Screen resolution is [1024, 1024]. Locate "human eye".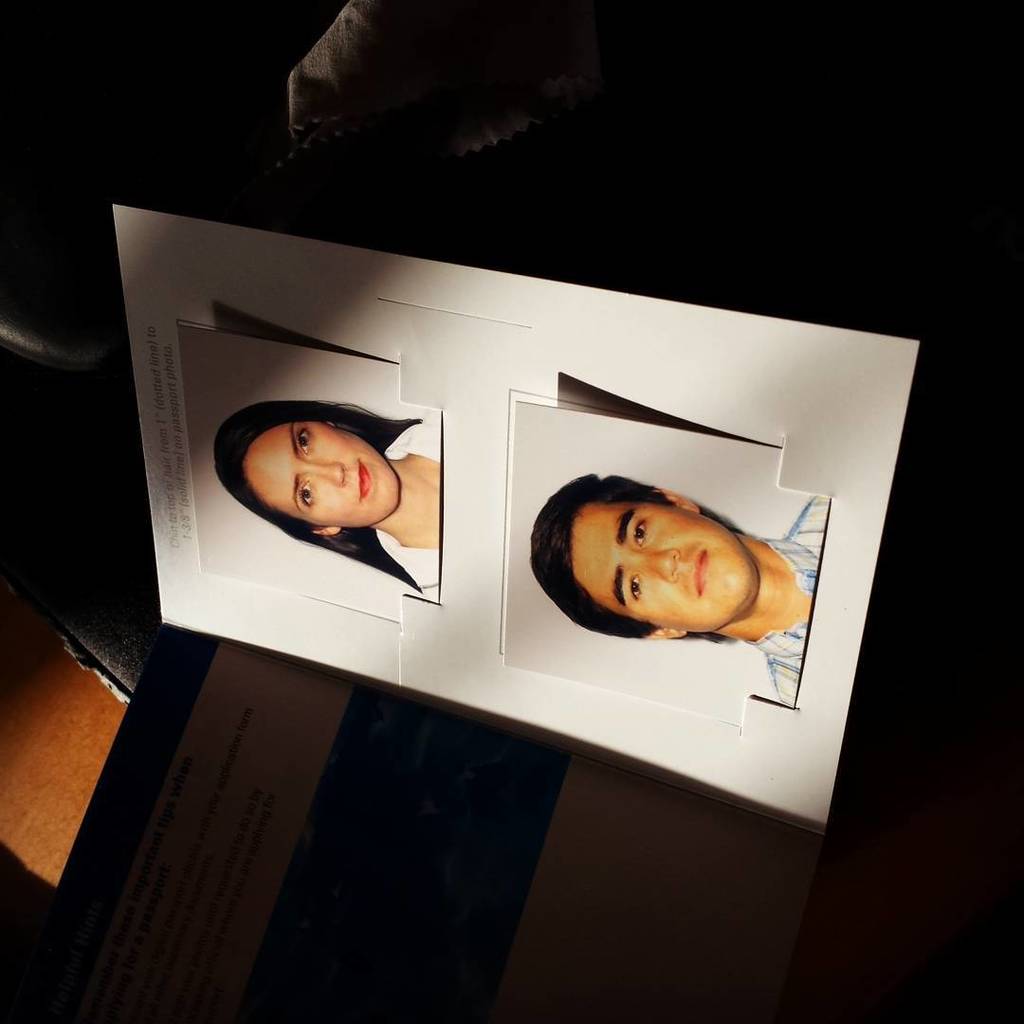
bbox=(294, 422, 319, 459).
